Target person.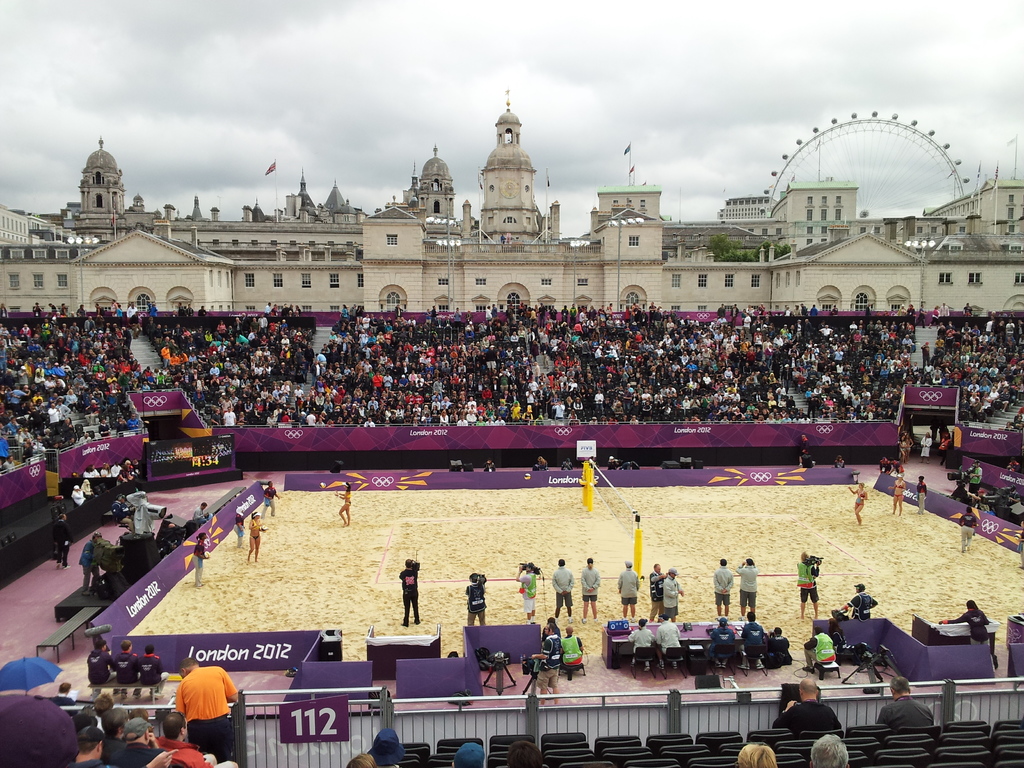
Target region: box=[906, 429, 911, 459].
